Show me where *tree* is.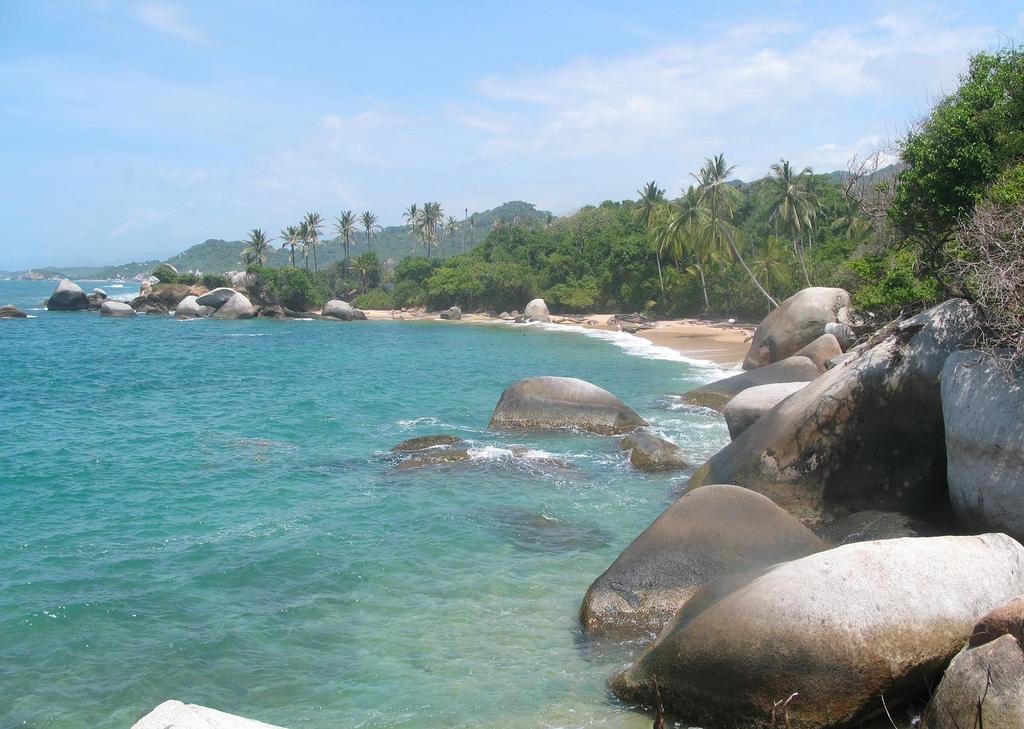
*tree* is at region(240, 225, 280, 267).
